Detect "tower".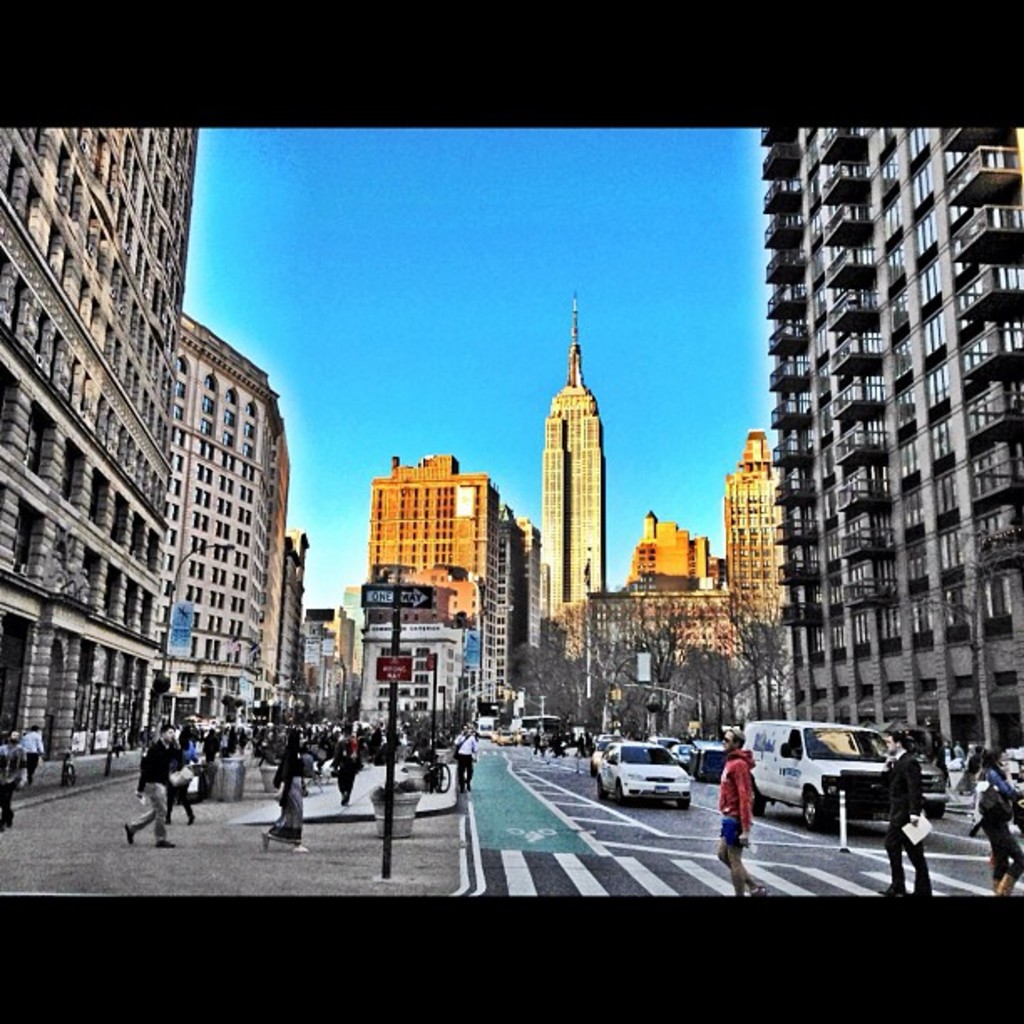
Detected at <bbox>733, 428, 771, 617</bbox>.
